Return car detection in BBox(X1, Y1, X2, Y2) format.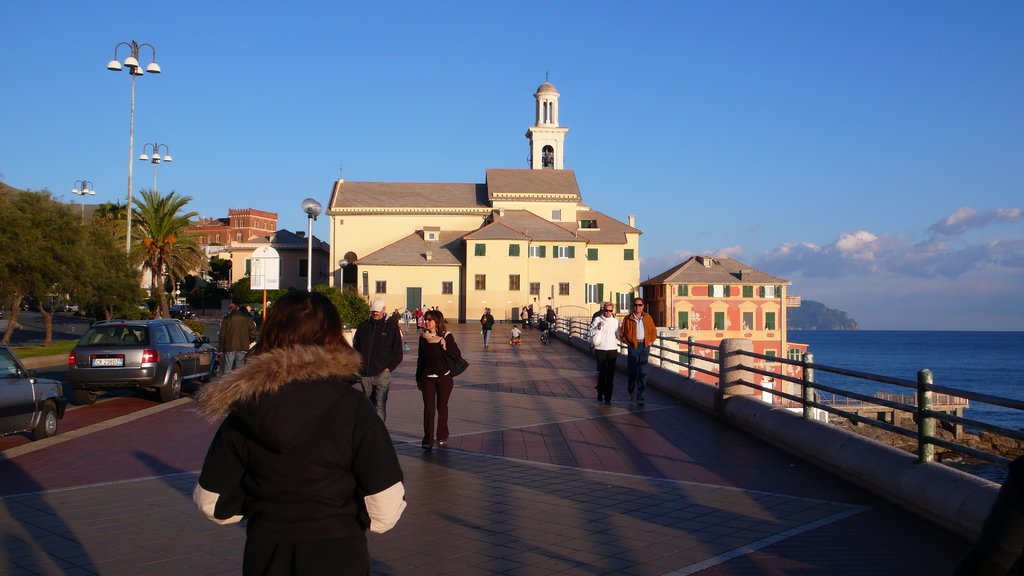
BBox(54, 316, 211, 399).
